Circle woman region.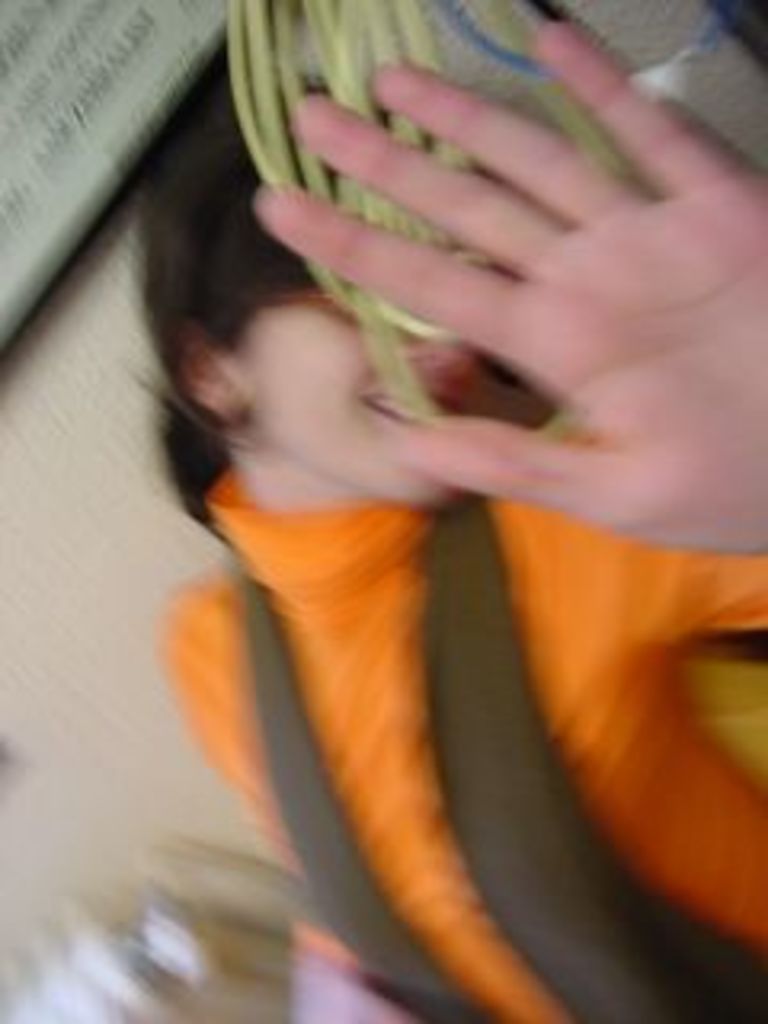
Region: [x1=83, y1=0, x2=701, y2=992].
